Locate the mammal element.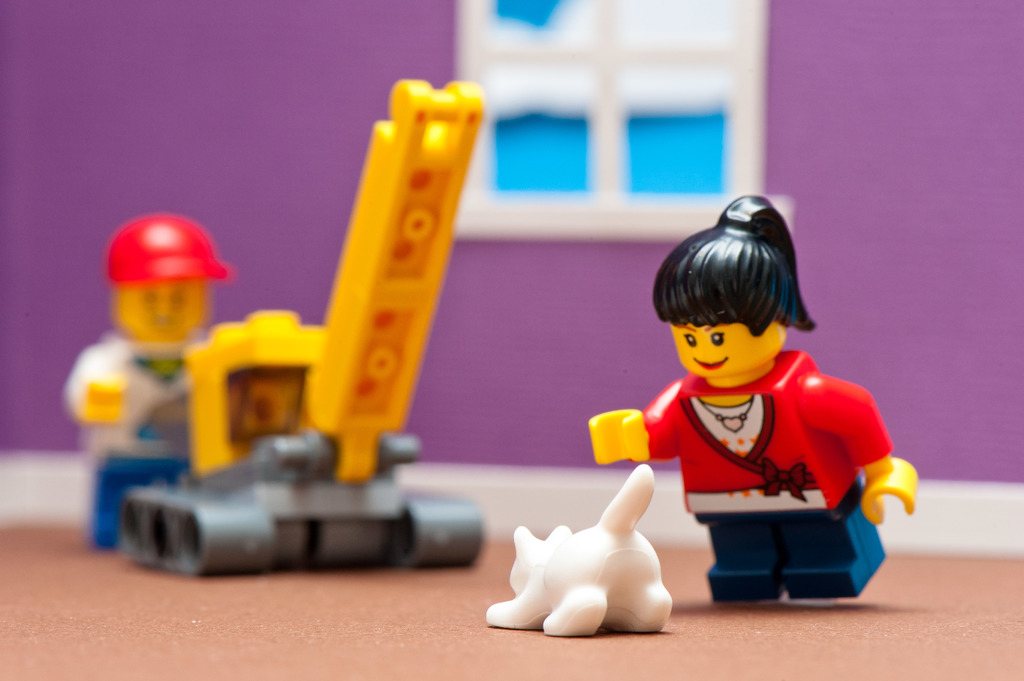
Element bbox: select_region(64, 218, 236, 550).
